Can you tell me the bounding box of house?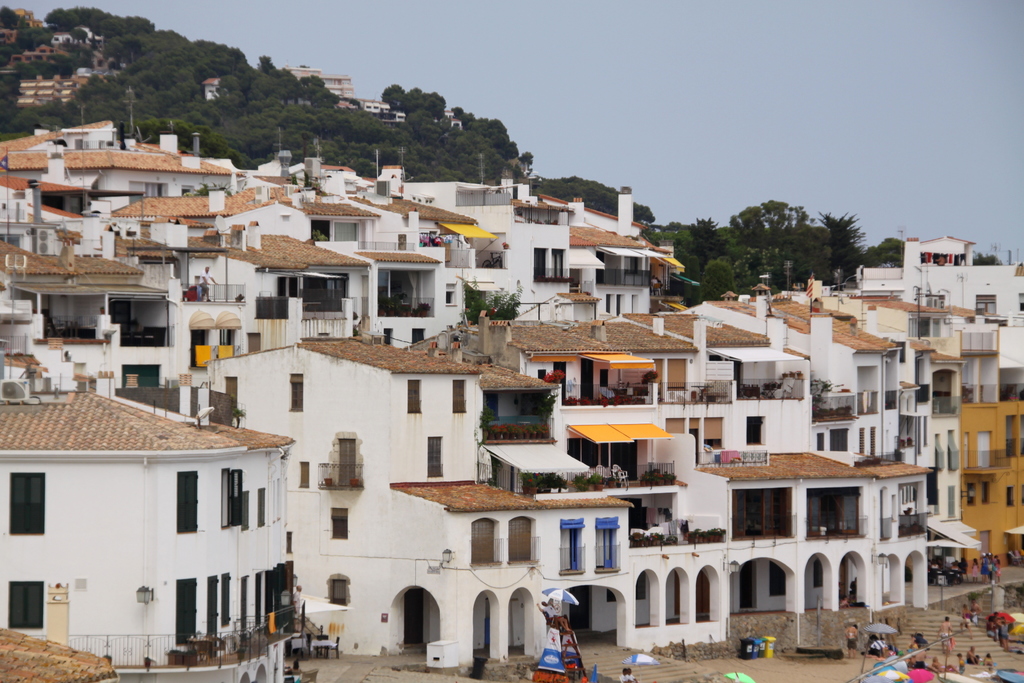
(x1=700, y1=270, x2=951, y2=611).
